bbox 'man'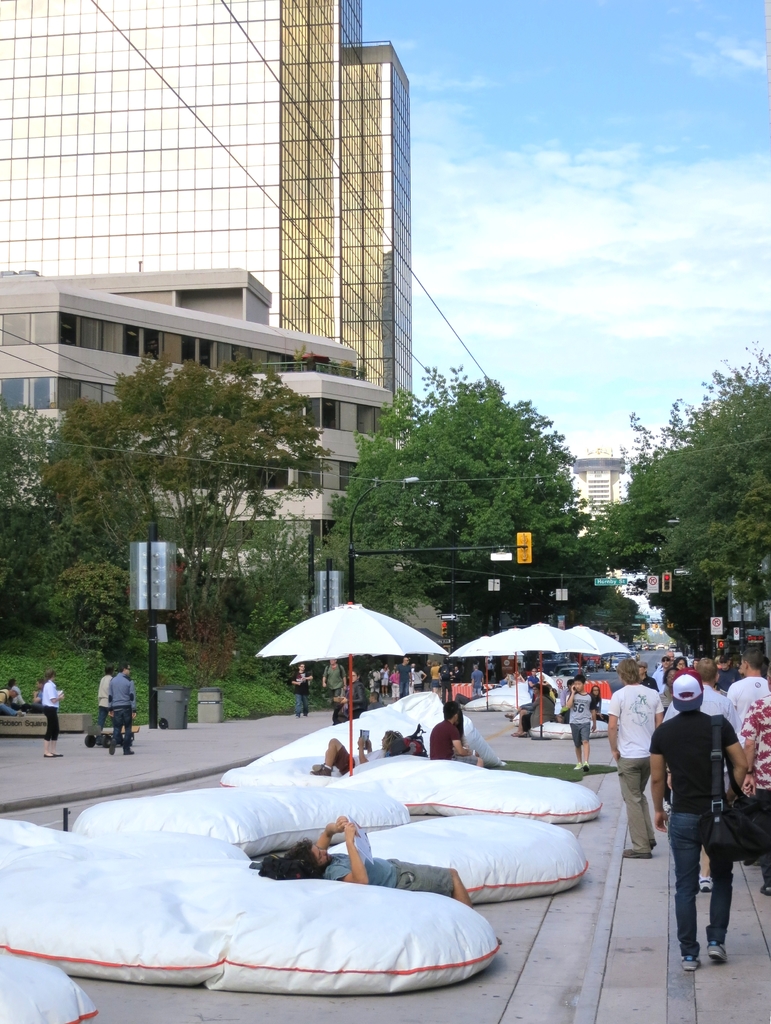
[x1=469, y1=661, x2=485, y2=698]
